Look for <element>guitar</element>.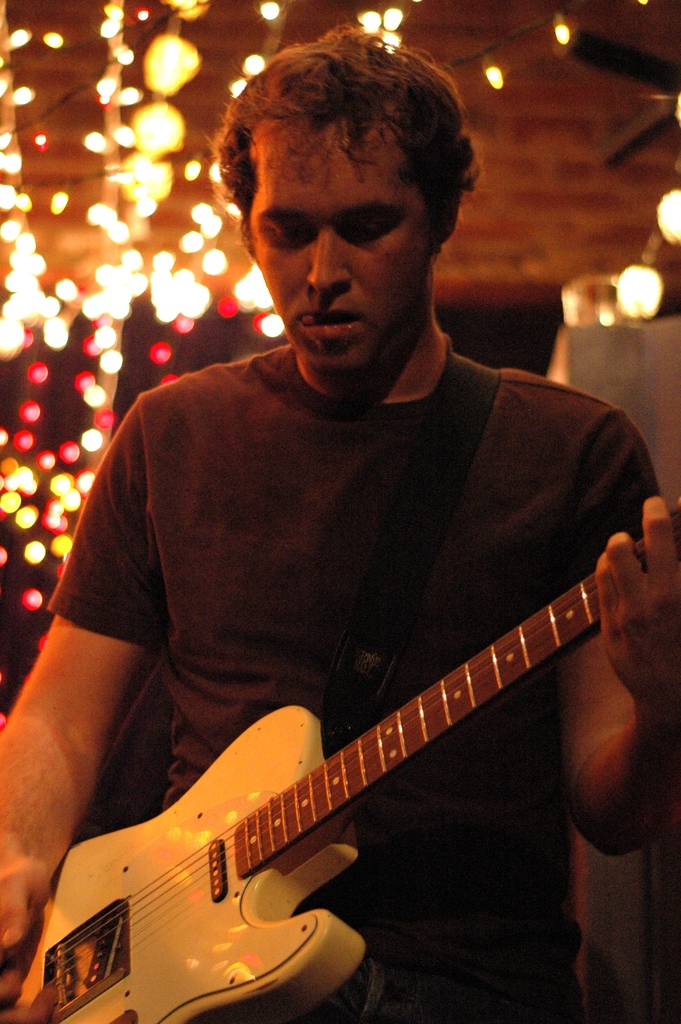
Found: bbox=[0, 498, 680, 1023].
